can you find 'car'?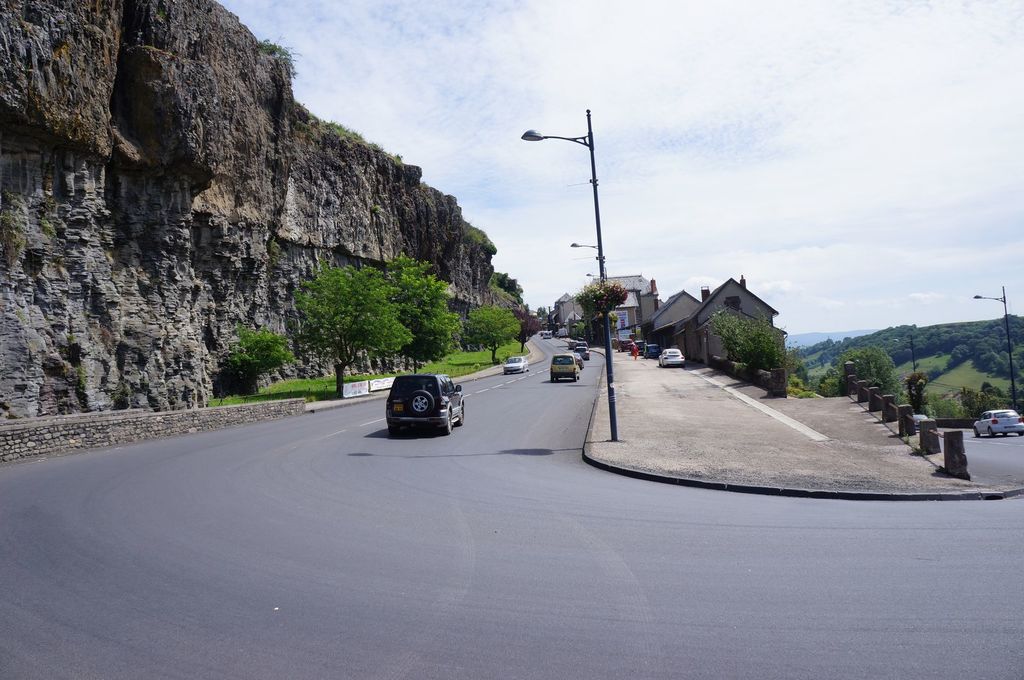
Yes, bounding box: (543,331,553,338).
